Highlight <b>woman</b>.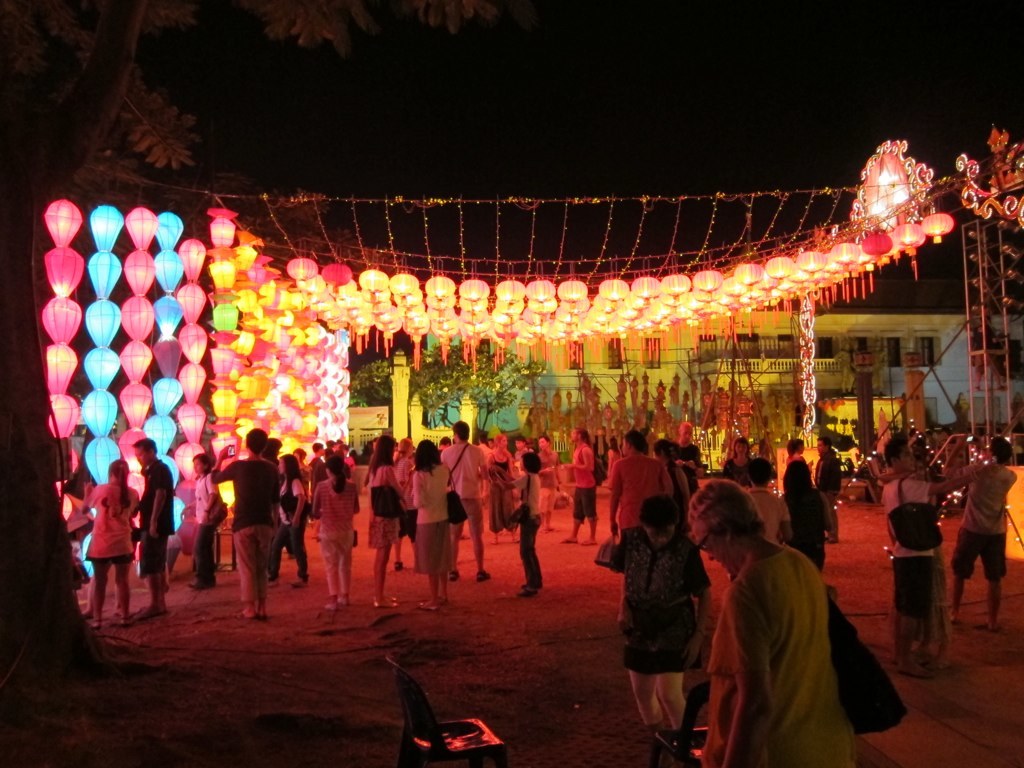
Highlighted region: 358:440:406:604.
